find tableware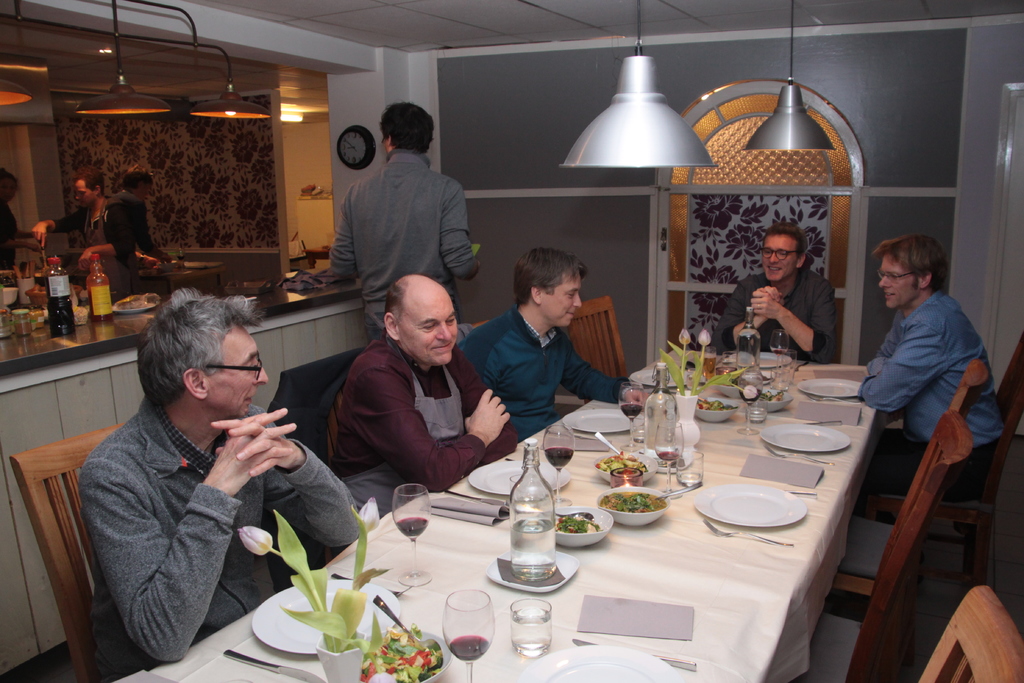
bbox=(221, 646, 326, 682)
